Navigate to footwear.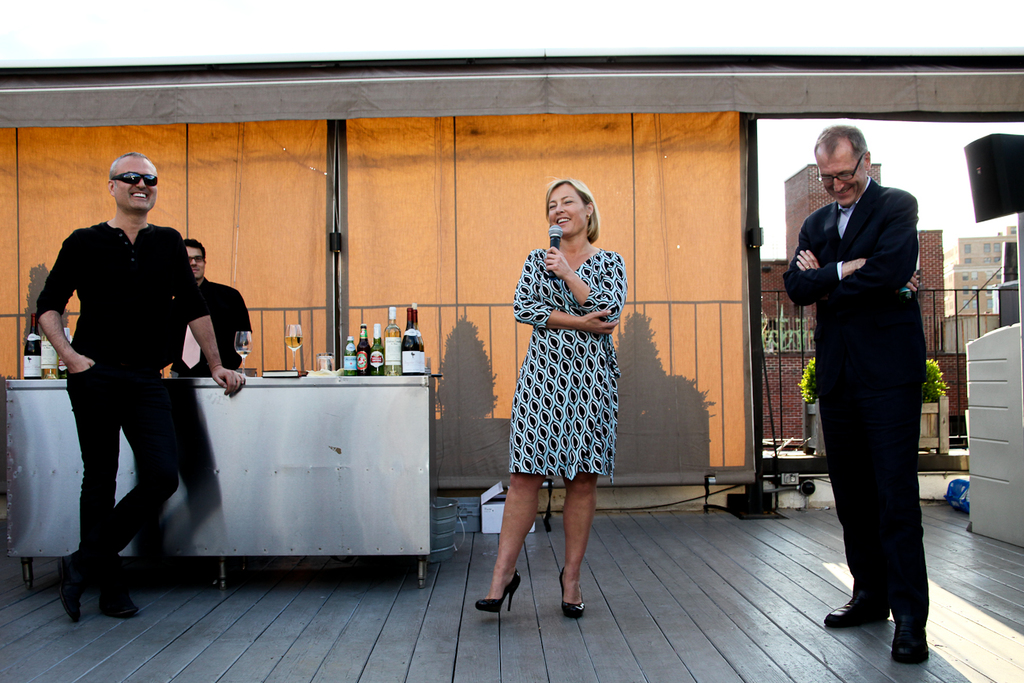
Navigation target: <bbox>825, 595, 886, 628</bbox>.
